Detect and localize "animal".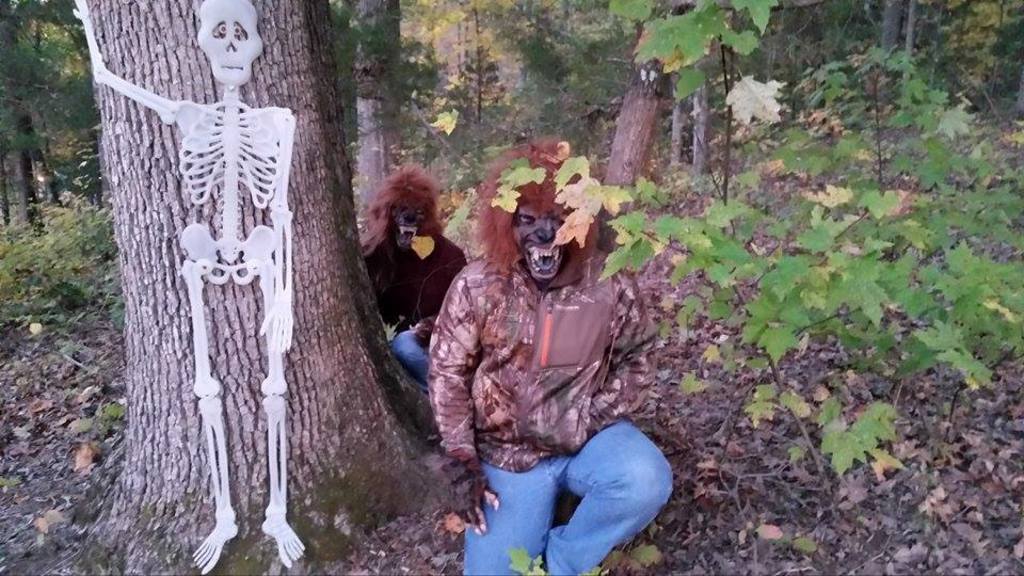
Localized at bbox(356, 169, 475, 388).
